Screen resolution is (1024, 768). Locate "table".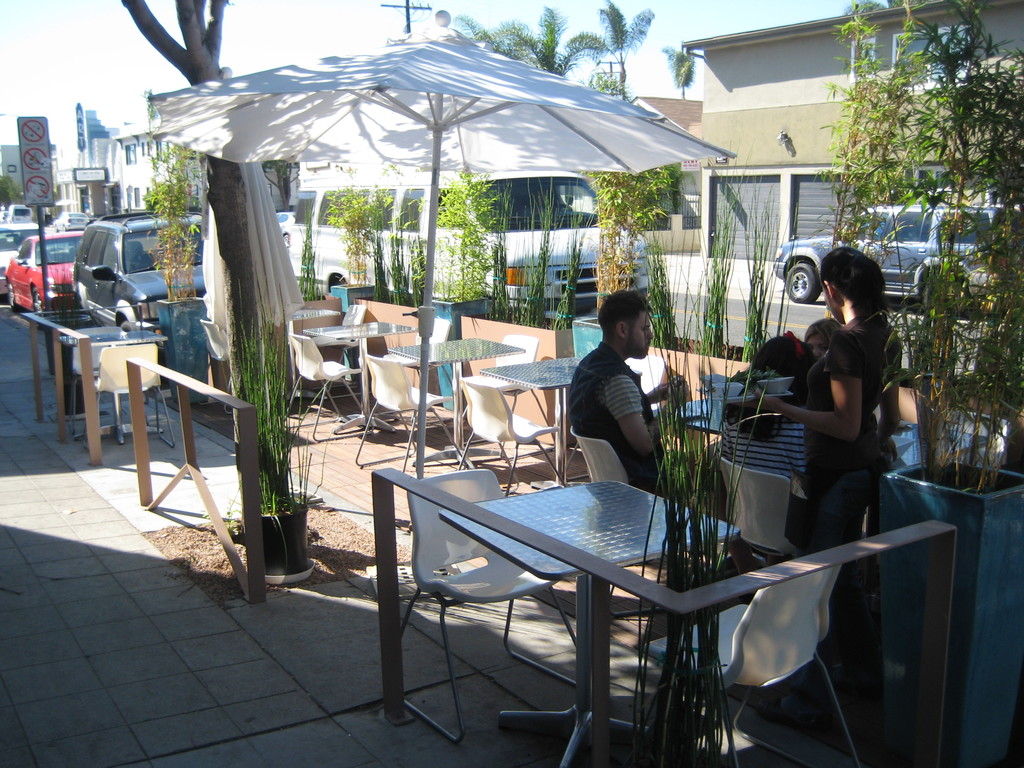
[390, 337, 518, 468].
